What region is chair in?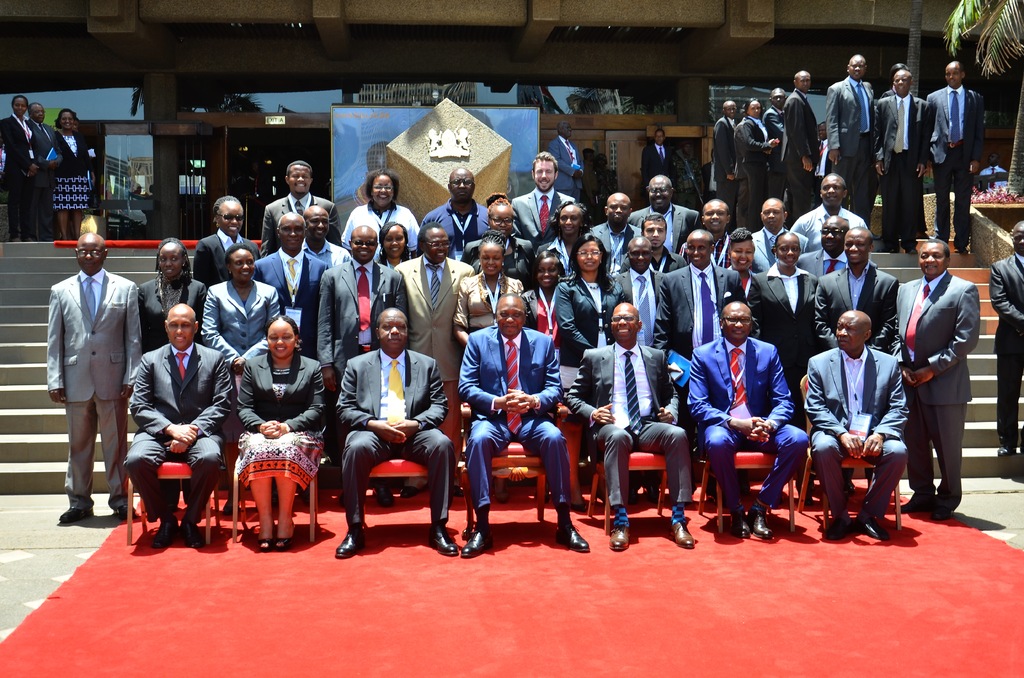
crop(120, 385, 230, 543).
